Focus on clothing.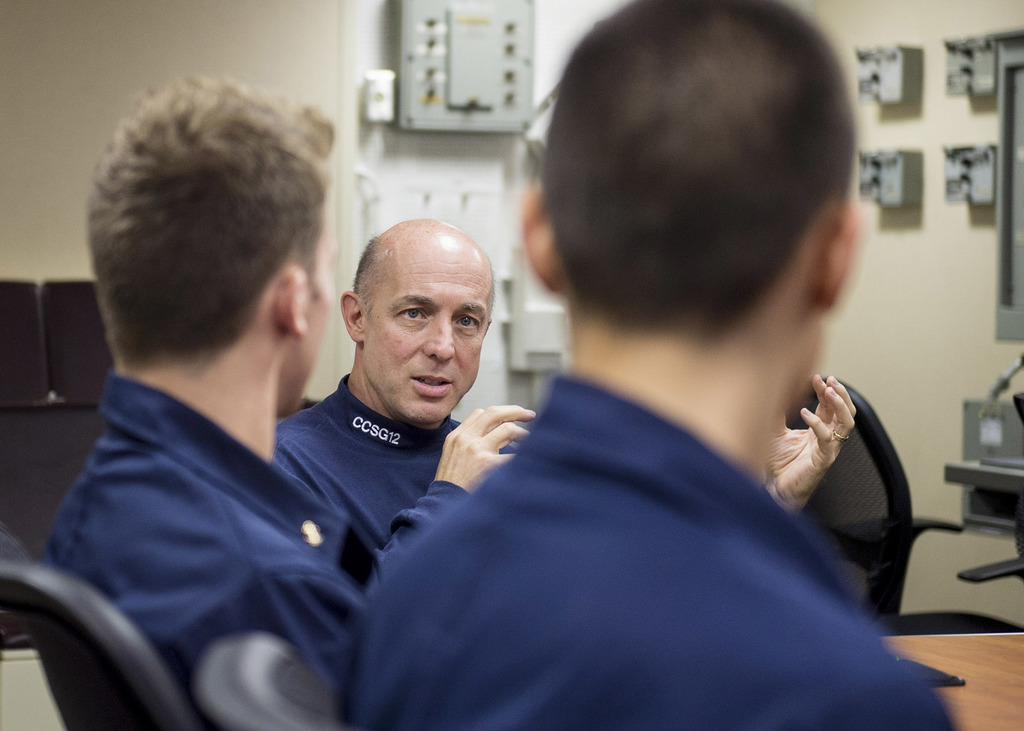
Focused at x1=39, y1=374, x2=379, y2=702.
